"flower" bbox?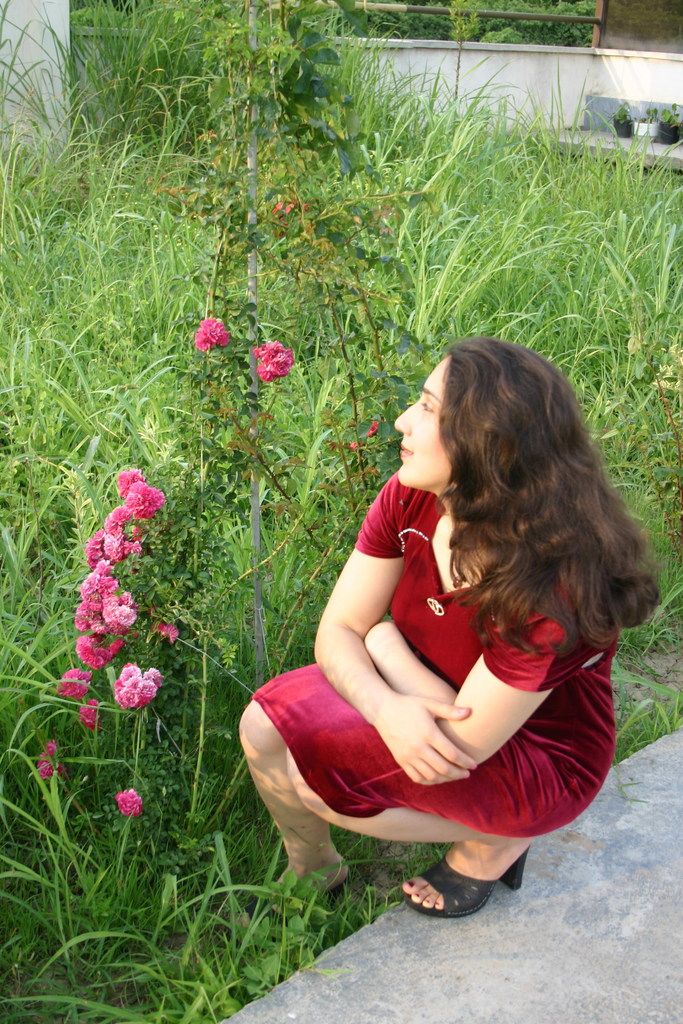
detection(78, 696, 101, 731)
